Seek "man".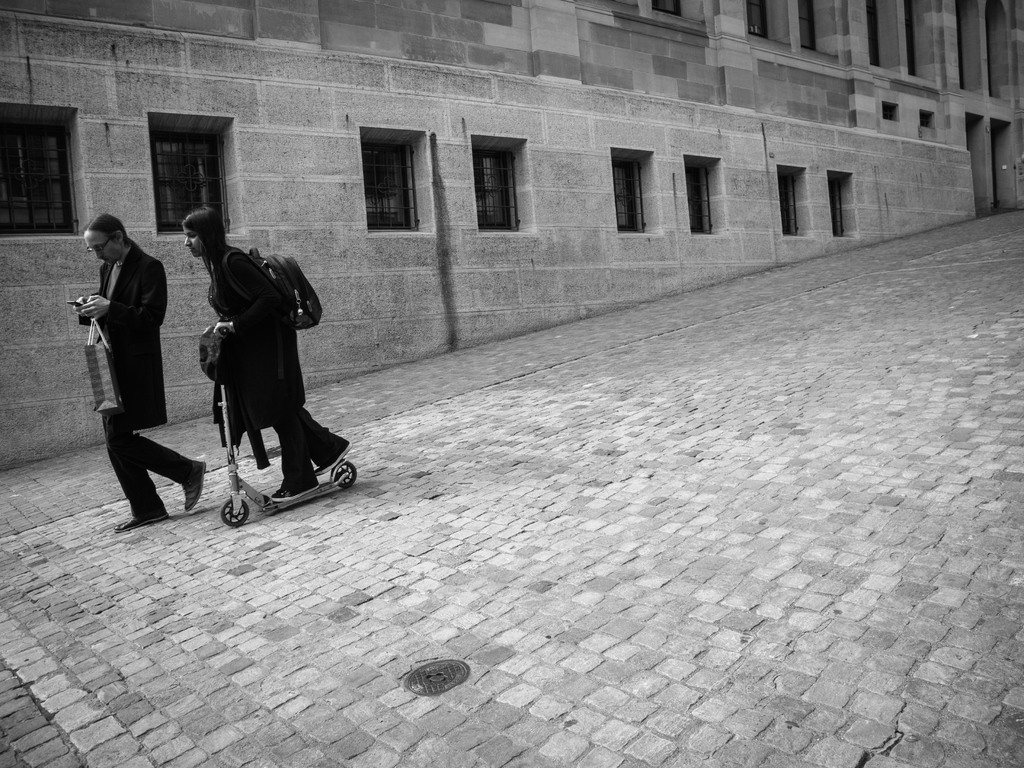
locate(63, 193, 184, 532).
